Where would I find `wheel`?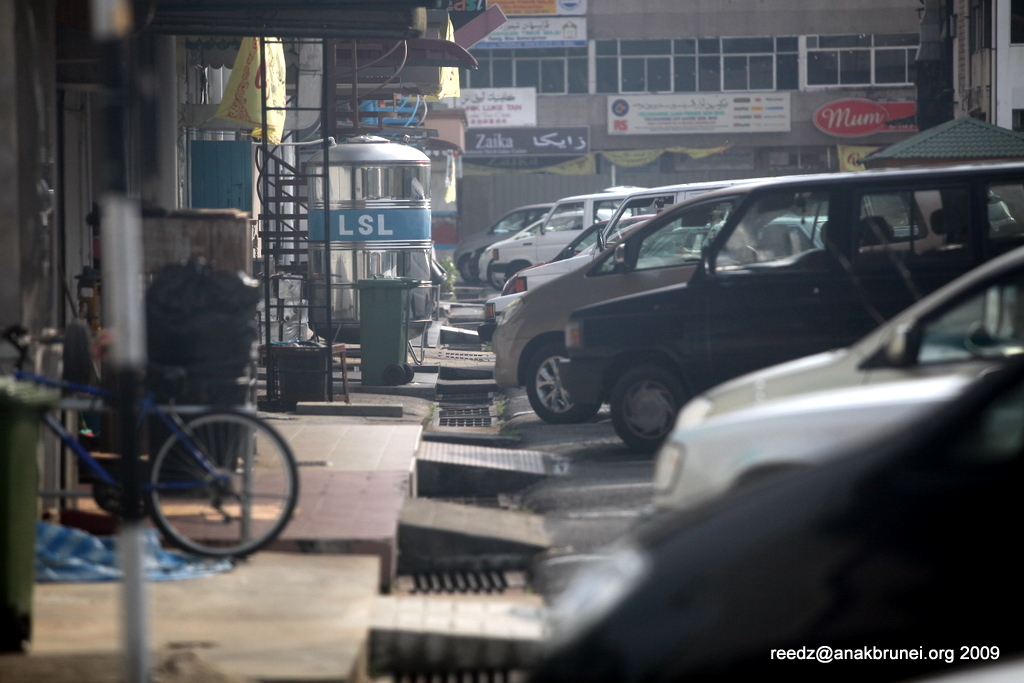
At x1=527 y1=344 x2=597 y2=424.
